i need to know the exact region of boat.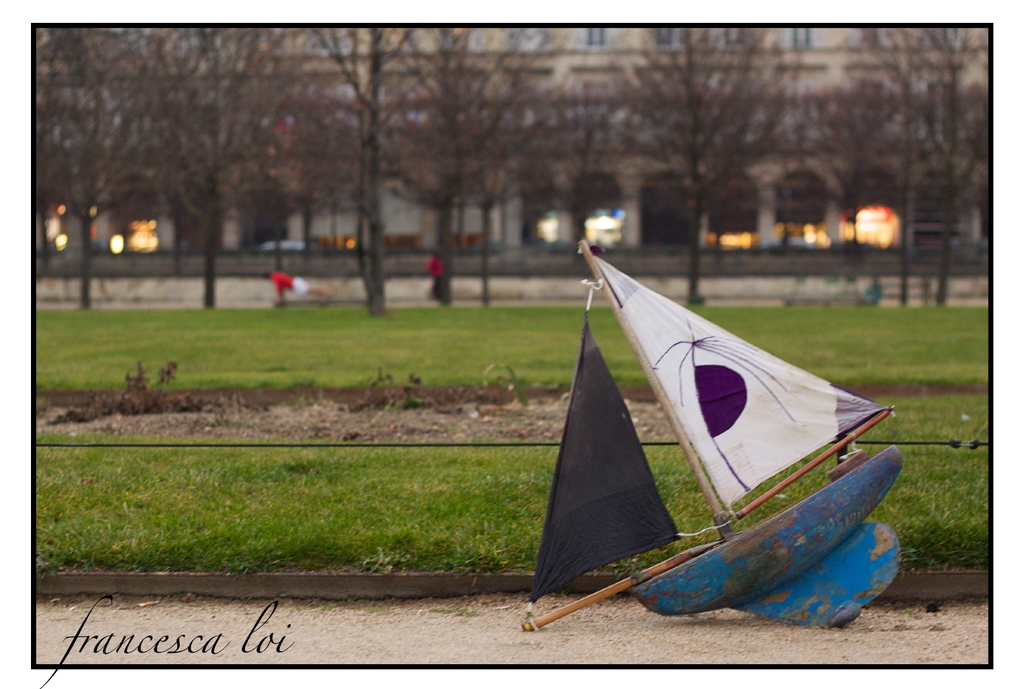
Region: 495 213 886 649.
